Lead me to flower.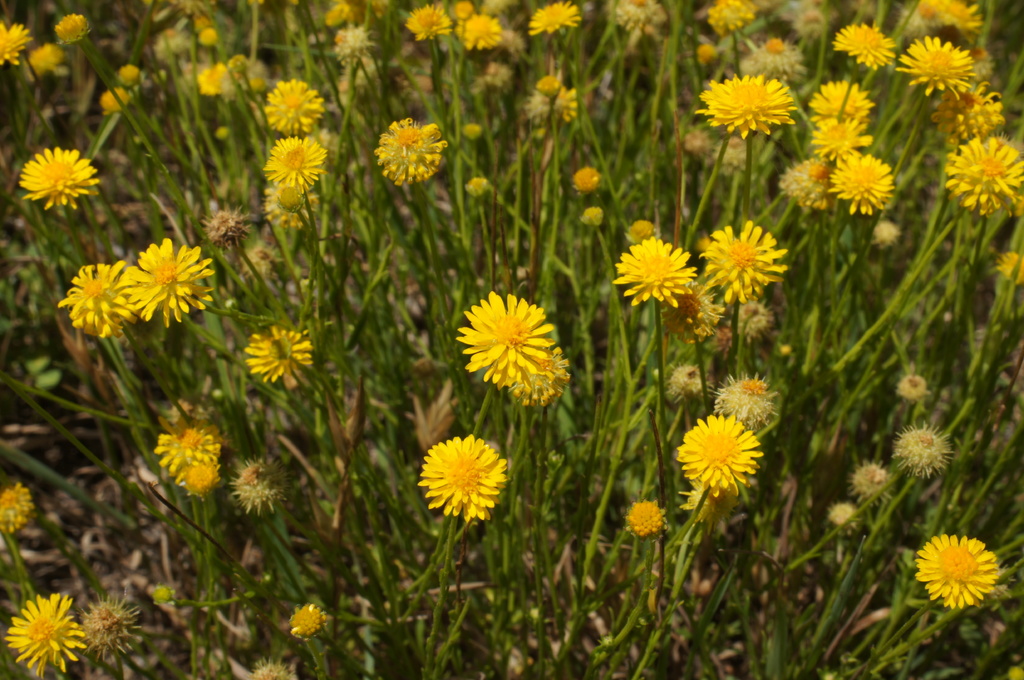
Lead to 49, 261, 138, 329.
